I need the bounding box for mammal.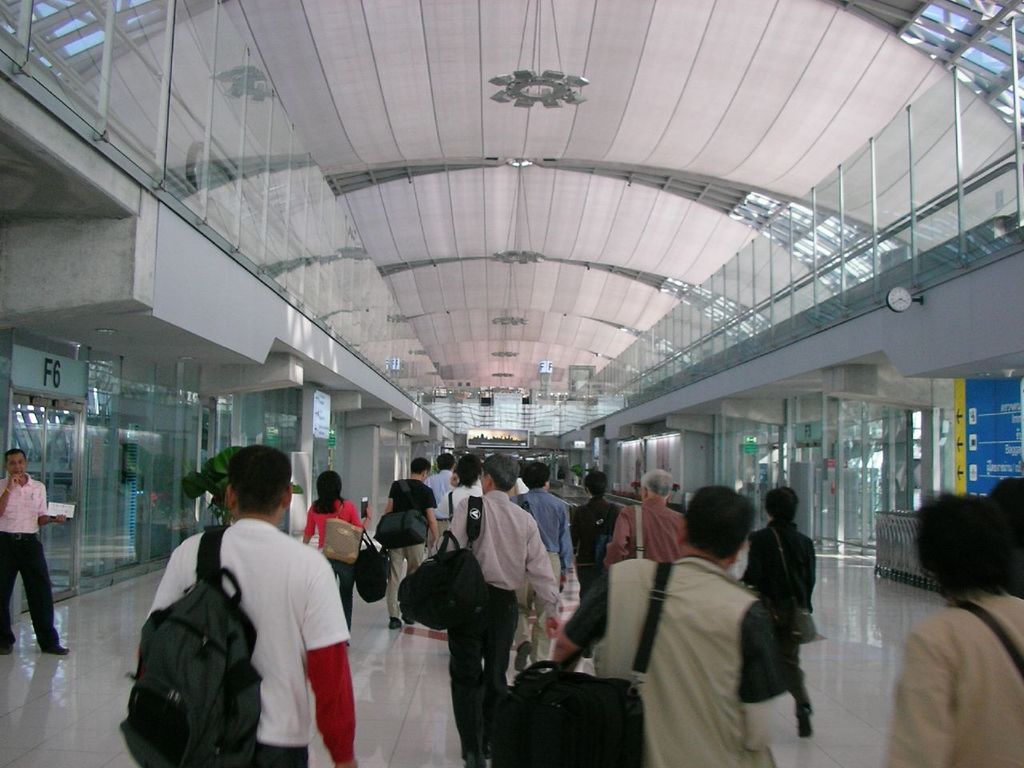
Here it is: (0, 449, 70, 655).
